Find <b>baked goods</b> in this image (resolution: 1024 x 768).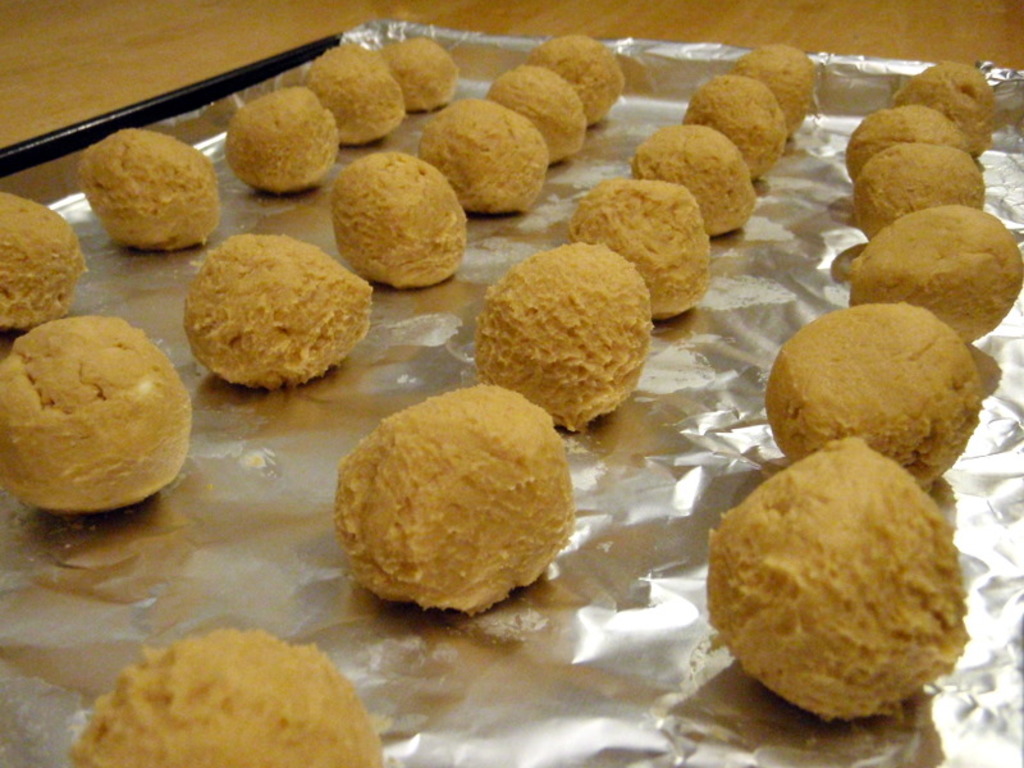
64,628,390,767.
